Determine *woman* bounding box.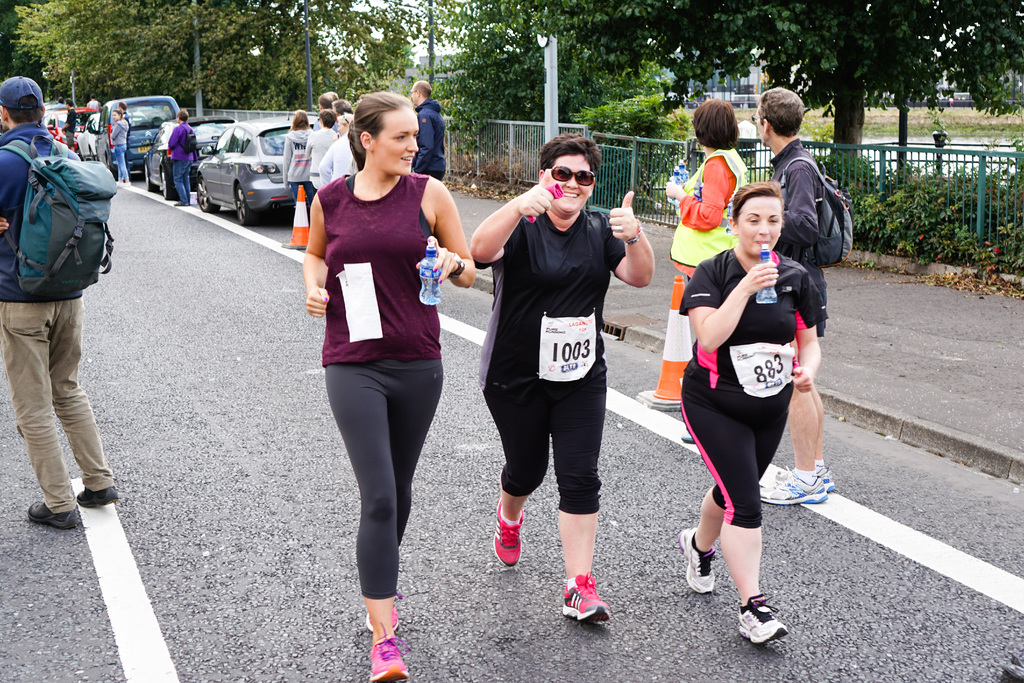
Determined: crop(470, 134, 653, 629).
